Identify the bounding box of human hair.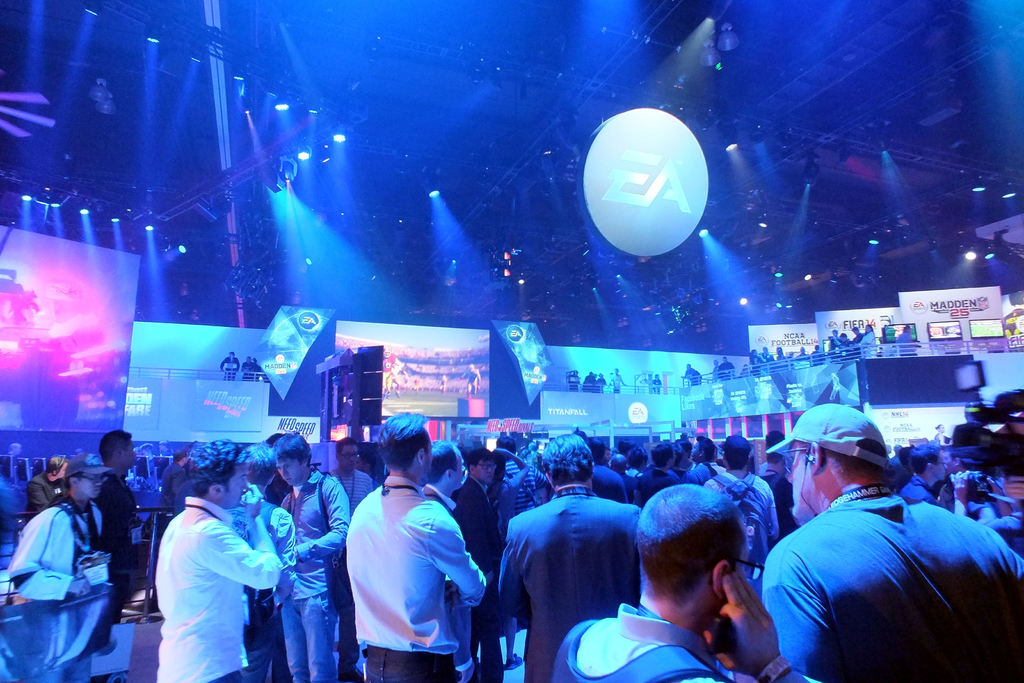
765:441:778:465.
